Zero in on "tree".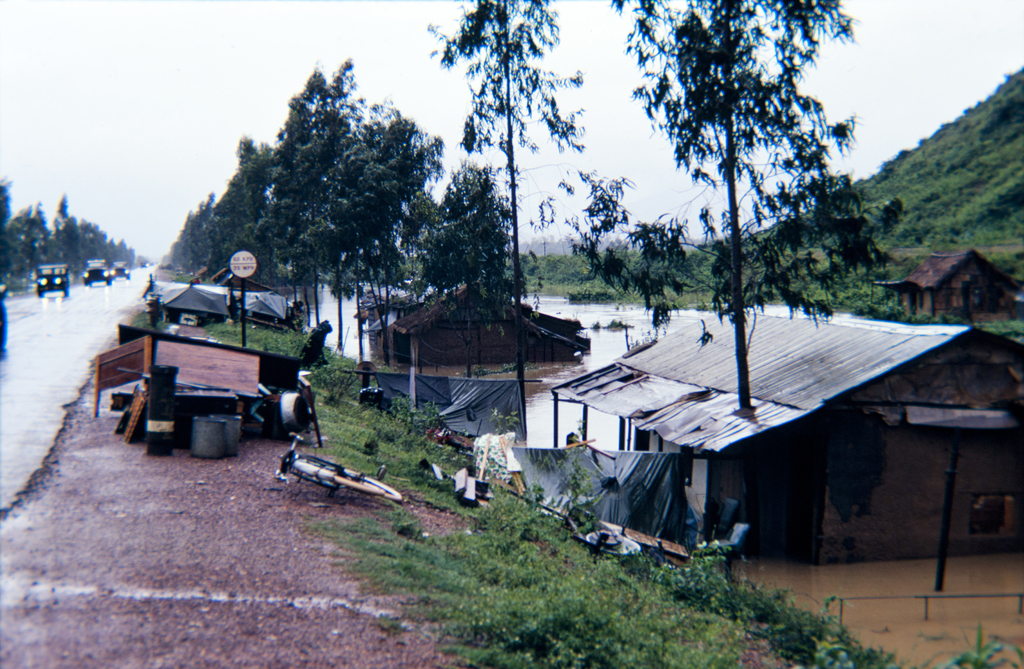
Zeroed in: left=424, top=157, right=524, bottom=368.
